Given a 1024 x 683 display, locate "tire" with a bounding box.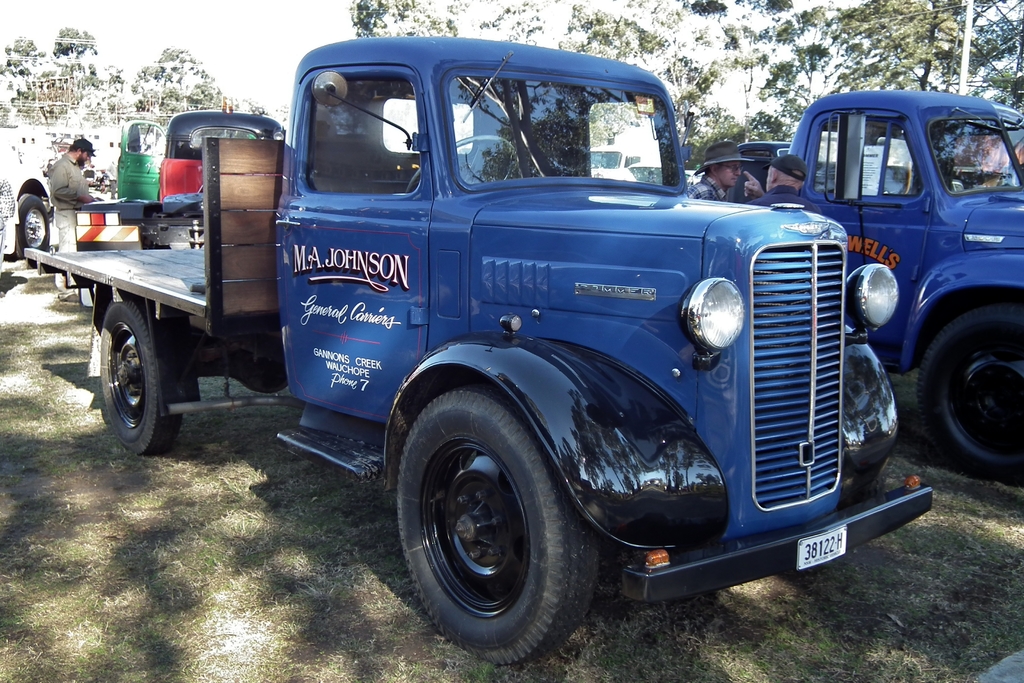
Located: 403 386 595 662.
